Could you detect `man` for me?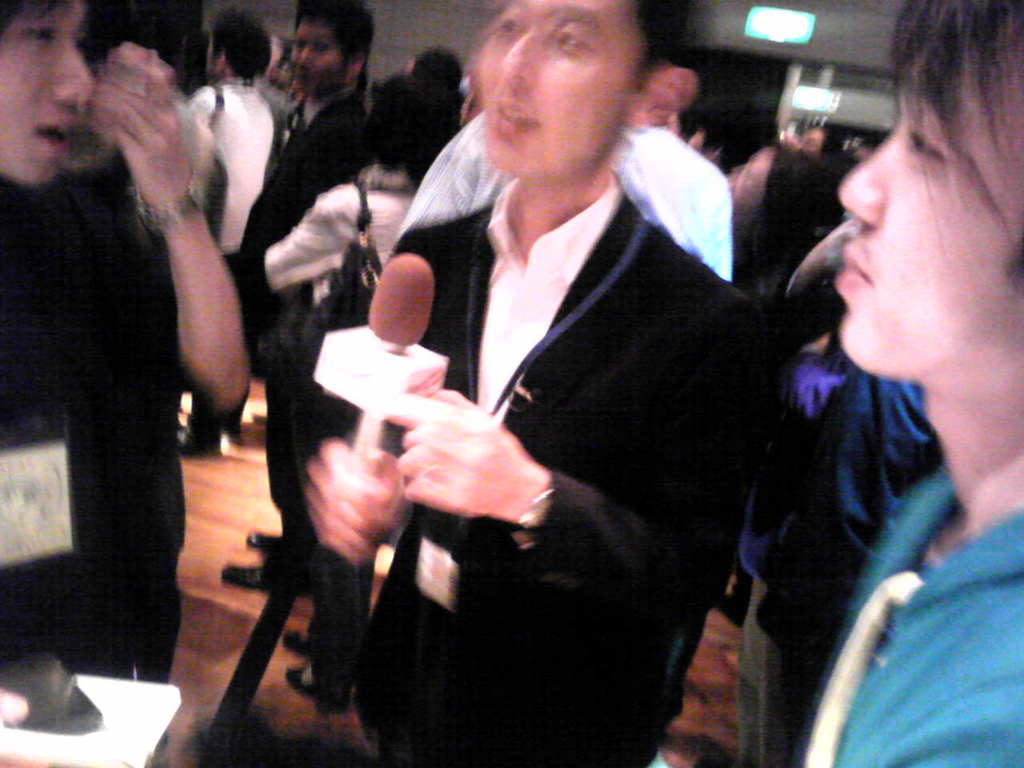
Detection result: detection(282, 0, 789, 767).
